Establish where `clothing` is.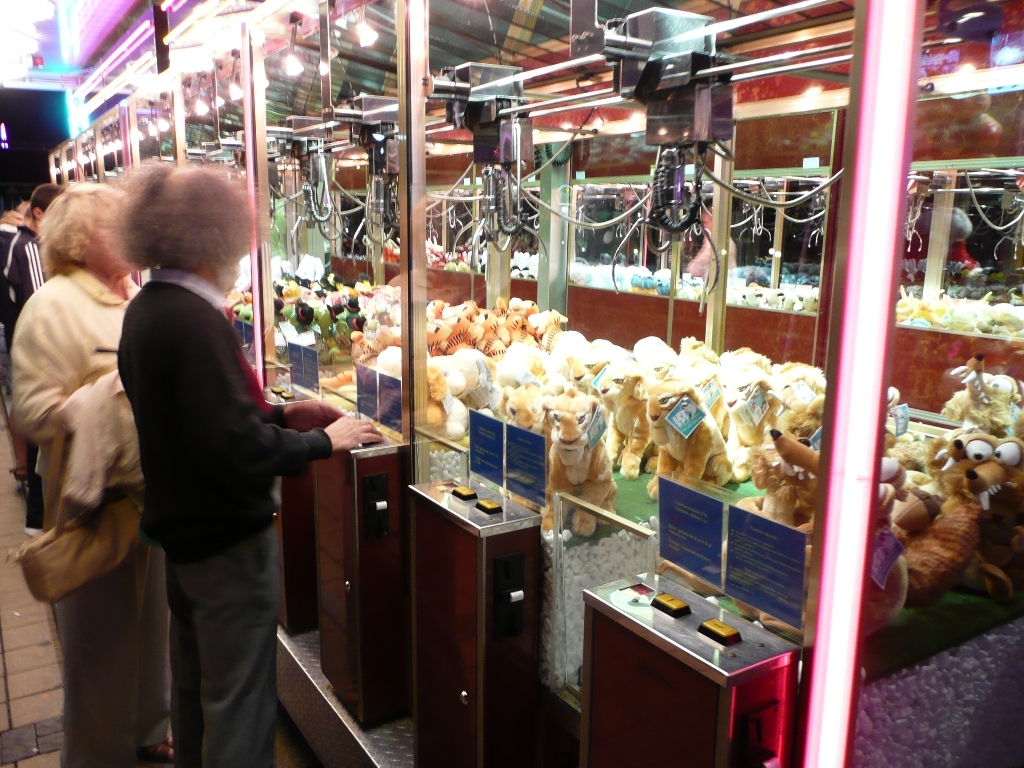
Established at {"x1": 5, "y1": 218, "x2": 51, "y2": 529}.
